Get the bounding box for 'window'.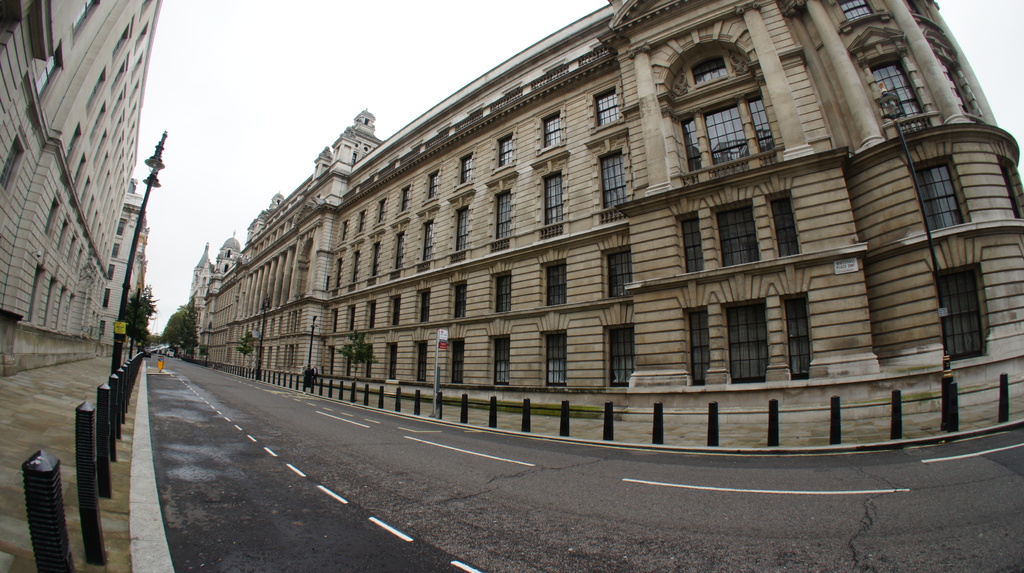
BBox(404, 186, 409, 213).
